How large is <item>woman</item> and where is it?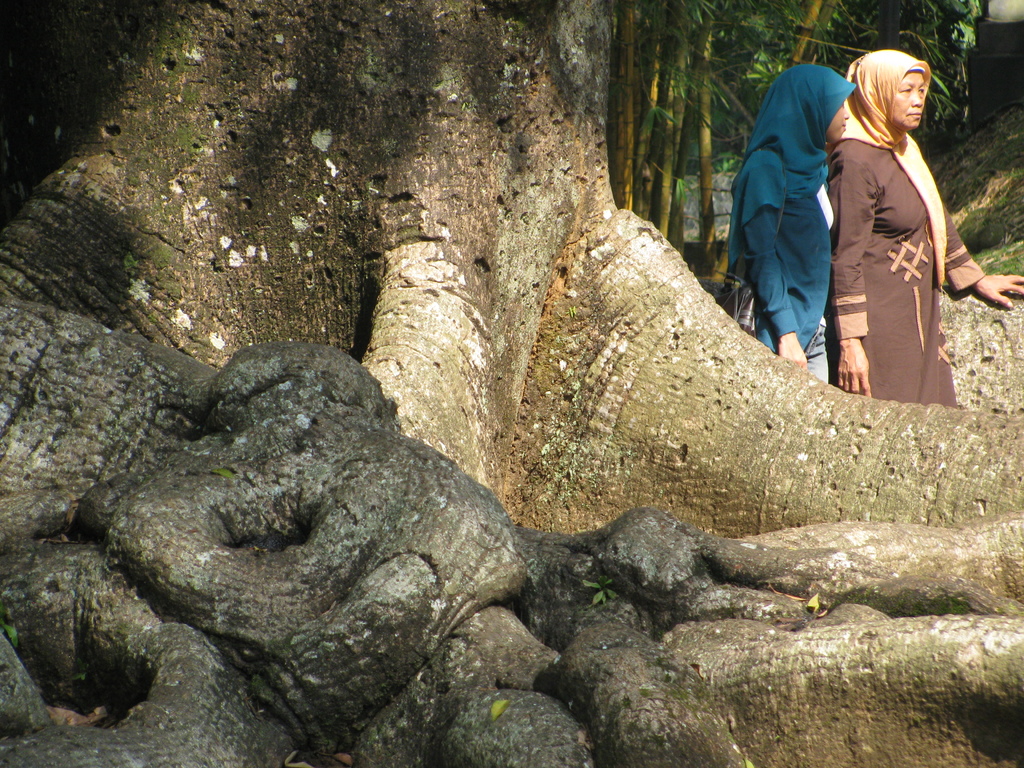
Bounding box: <box>820,49,1023,399</box>.
